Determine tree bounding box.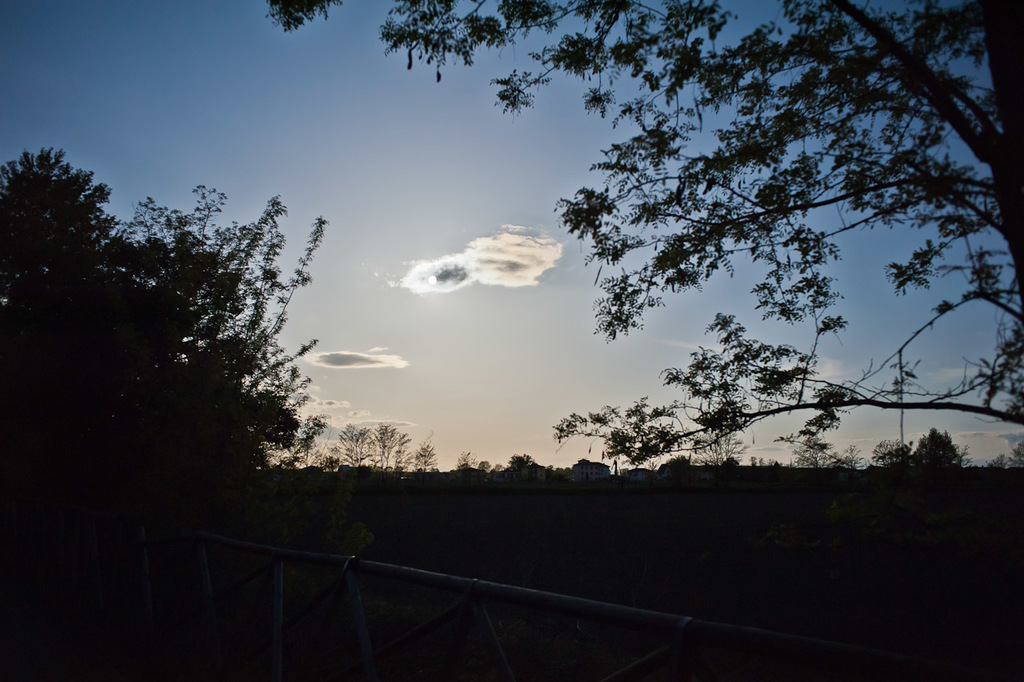
Determined: region(265, 0, 1023, 455).
